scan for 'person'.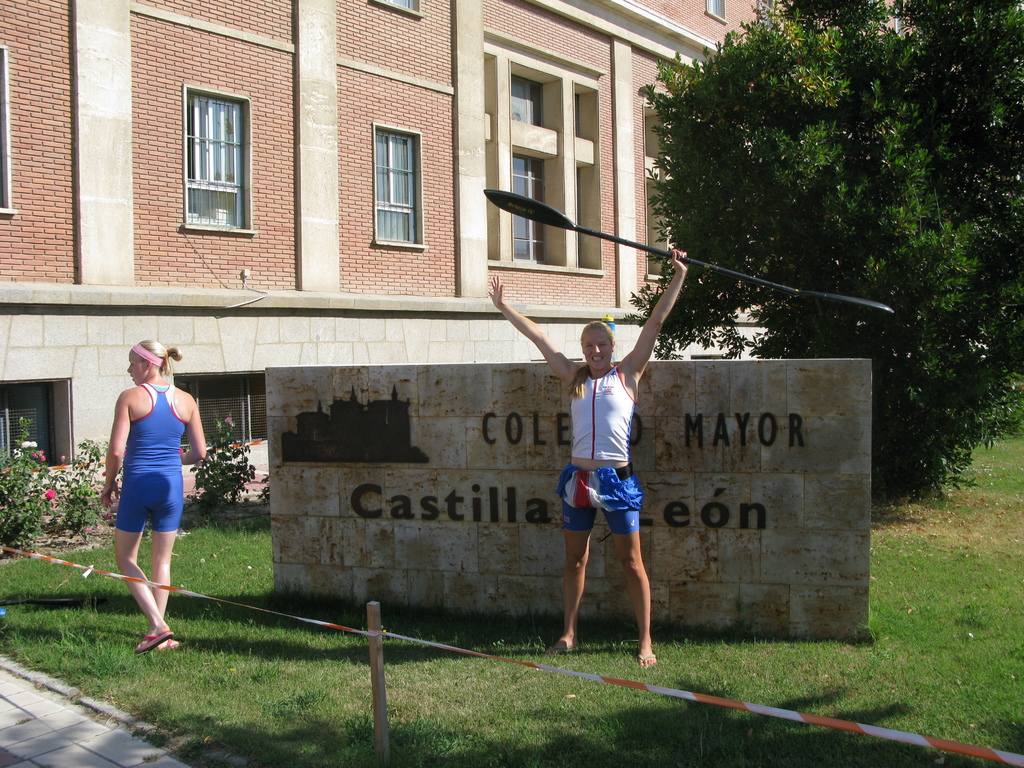
Scan result: left=98, top=341, right=209, bottom=652.
